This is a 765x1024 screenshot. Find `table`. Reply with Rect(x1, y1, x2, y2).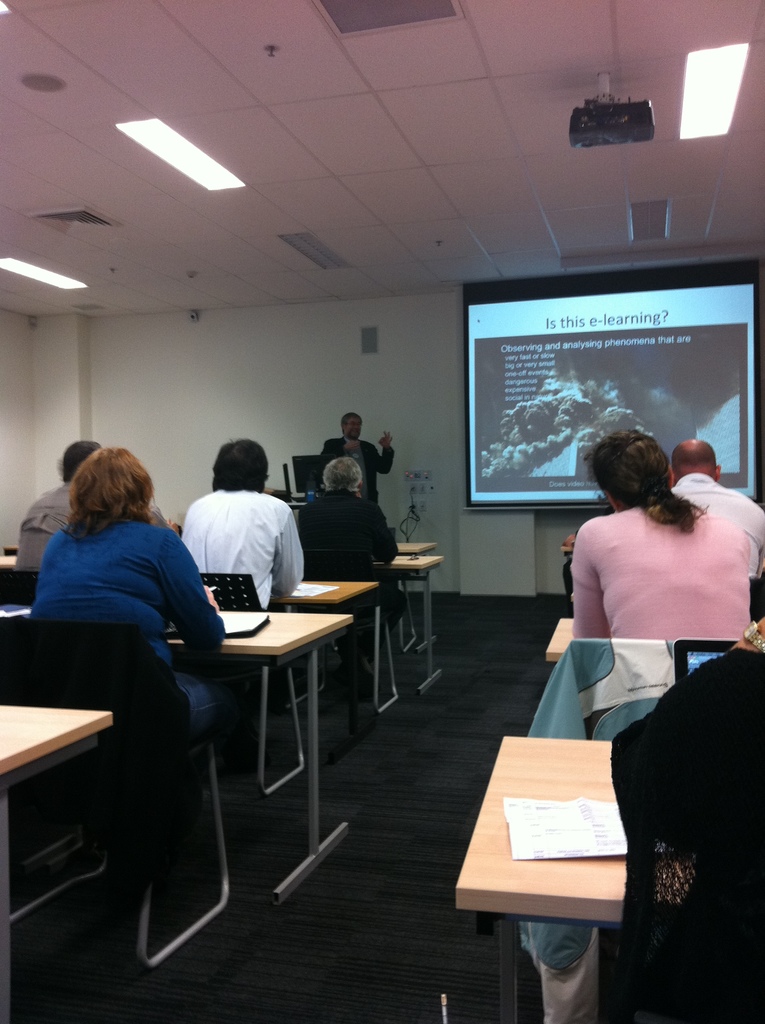
Rect(449, 736, 629, 1023).
